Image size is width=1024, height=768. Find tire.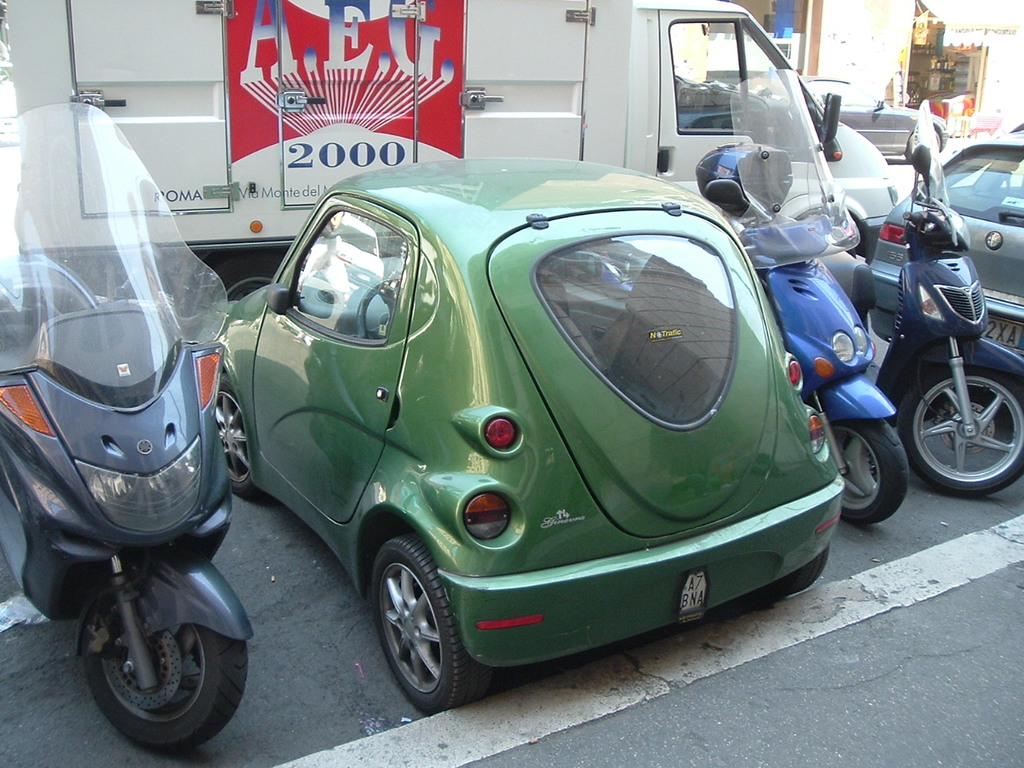
x1=372, y1=534, x2=490, y2=710.
